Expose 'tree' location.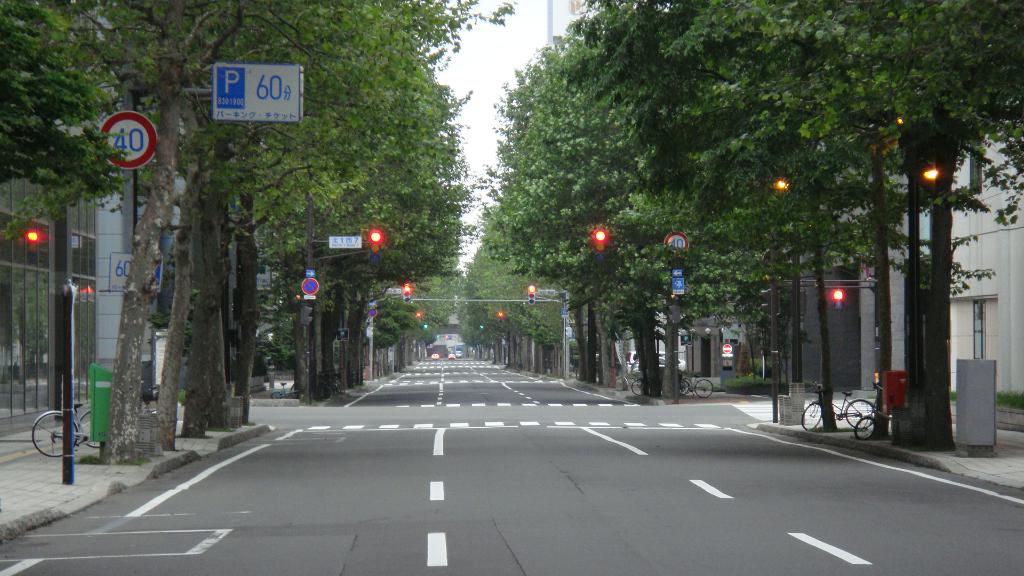
Exposed at pyautogui.locateOnScreen(948, 392, 957, 409).
